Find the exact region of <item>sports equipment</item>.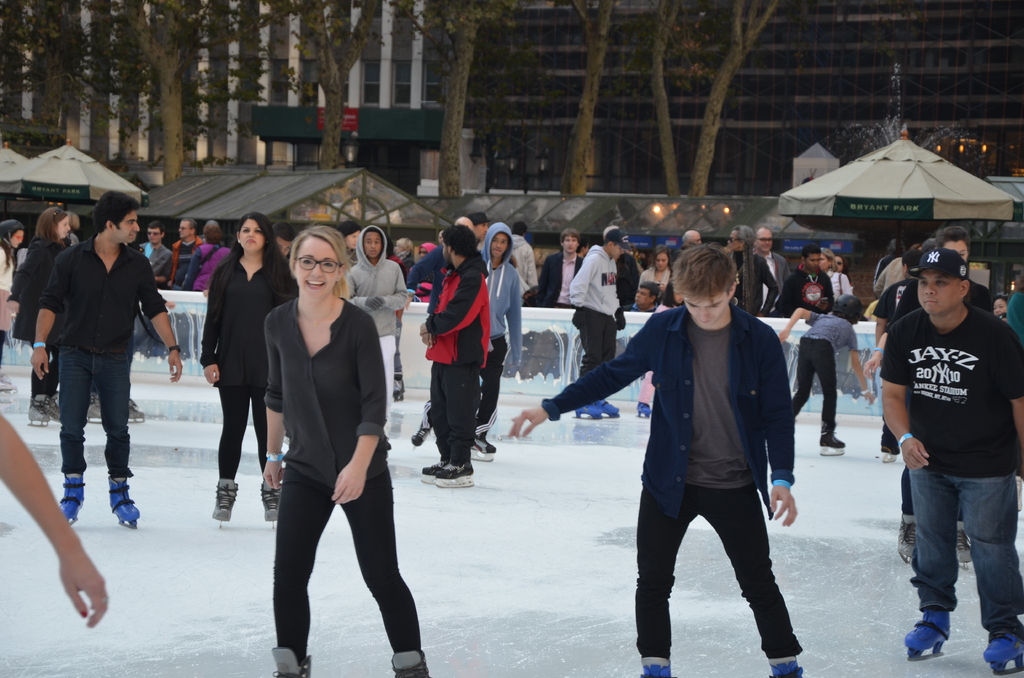
Exact region: pyautogui.locateOnScreen(642, 657, 673, 677).
